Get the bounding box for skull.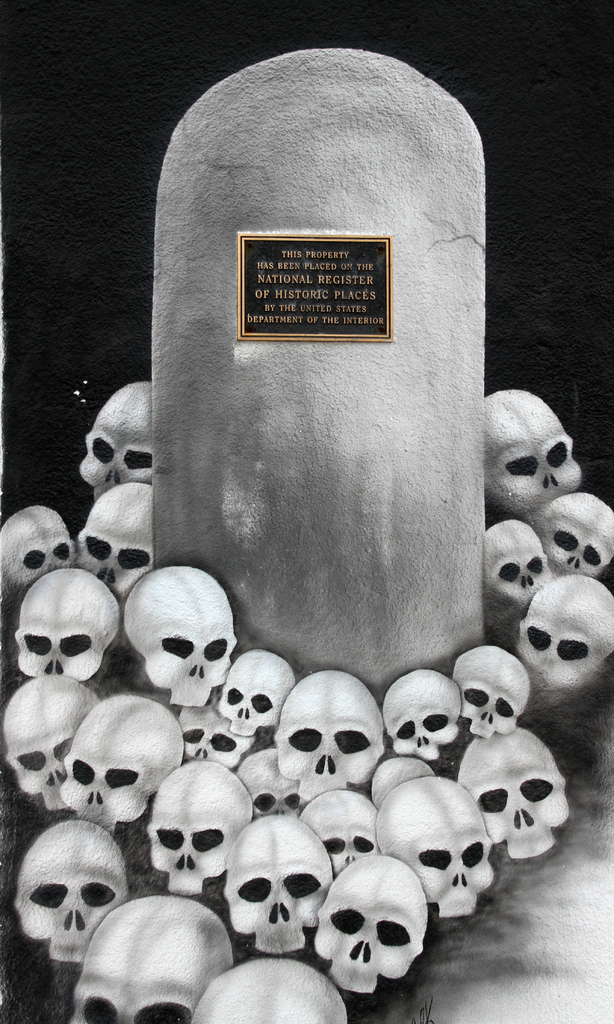
box(311, 787, 381, 869).
